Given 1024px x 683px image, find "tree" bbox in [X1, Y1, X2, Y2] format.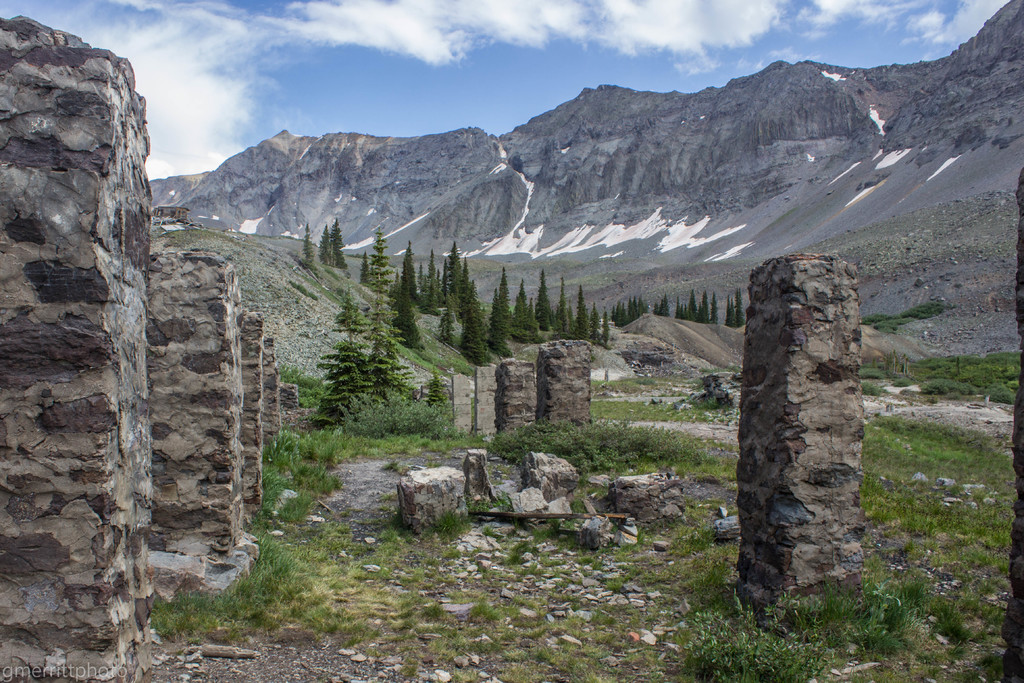
[698, 291, 714, 320].
